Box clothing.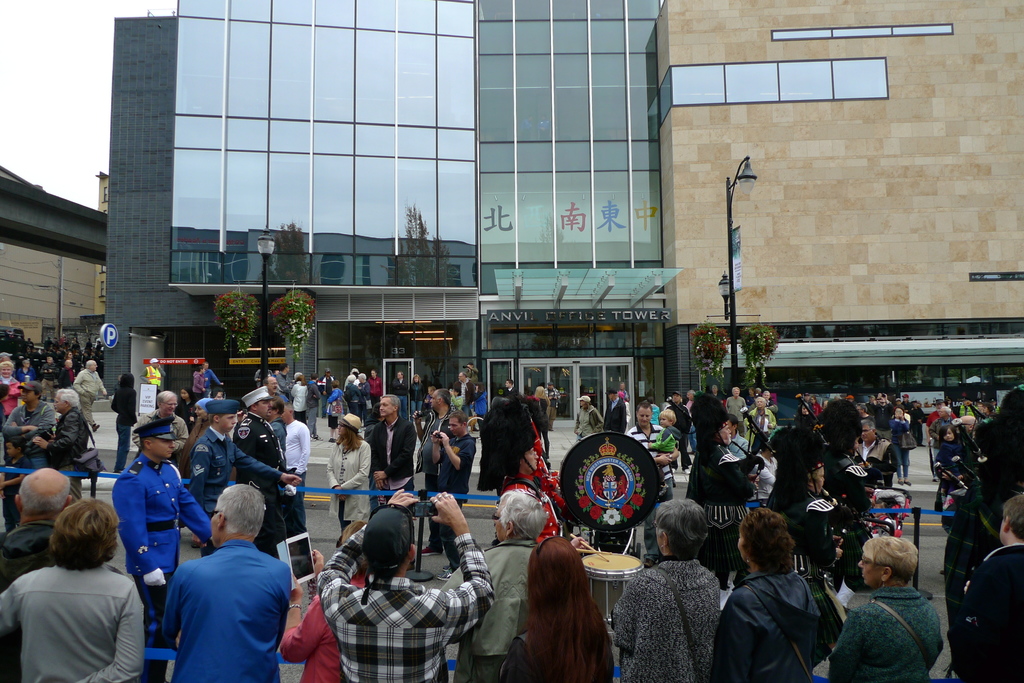
664:401:691:470.
